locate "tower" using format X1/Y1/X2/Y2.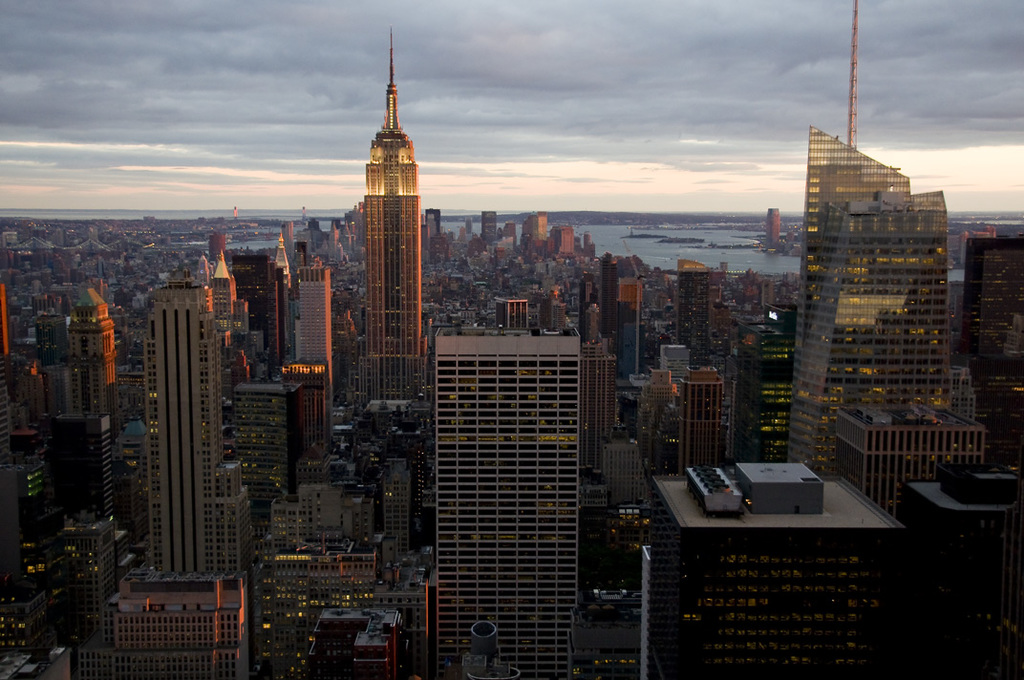
360/20/428/401.
